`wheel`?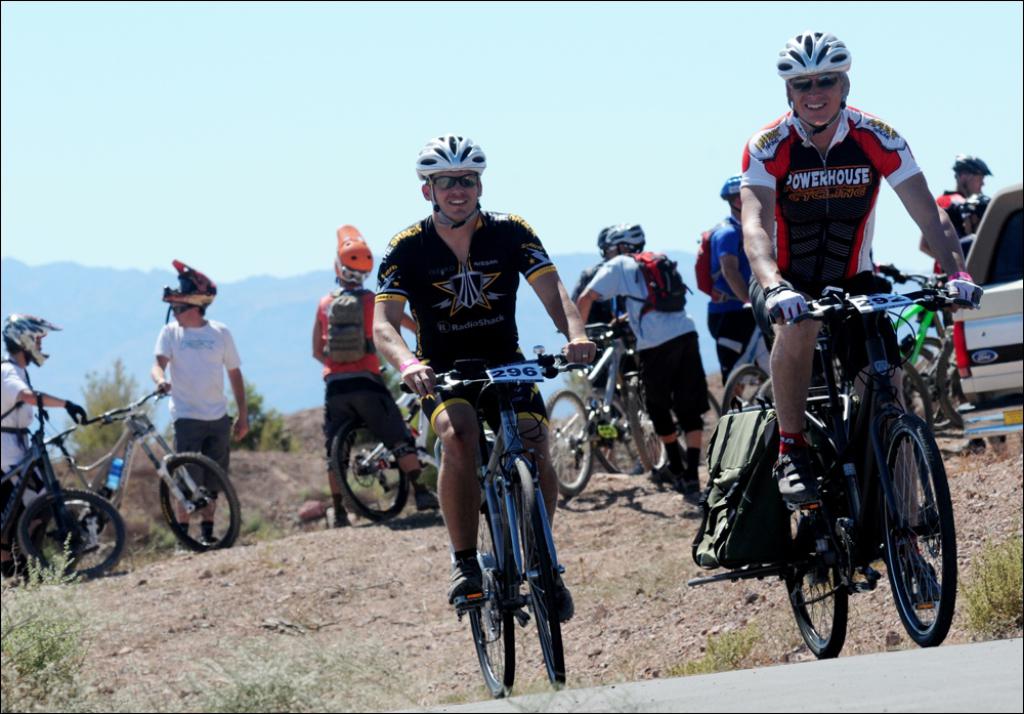
504/458/560/692
